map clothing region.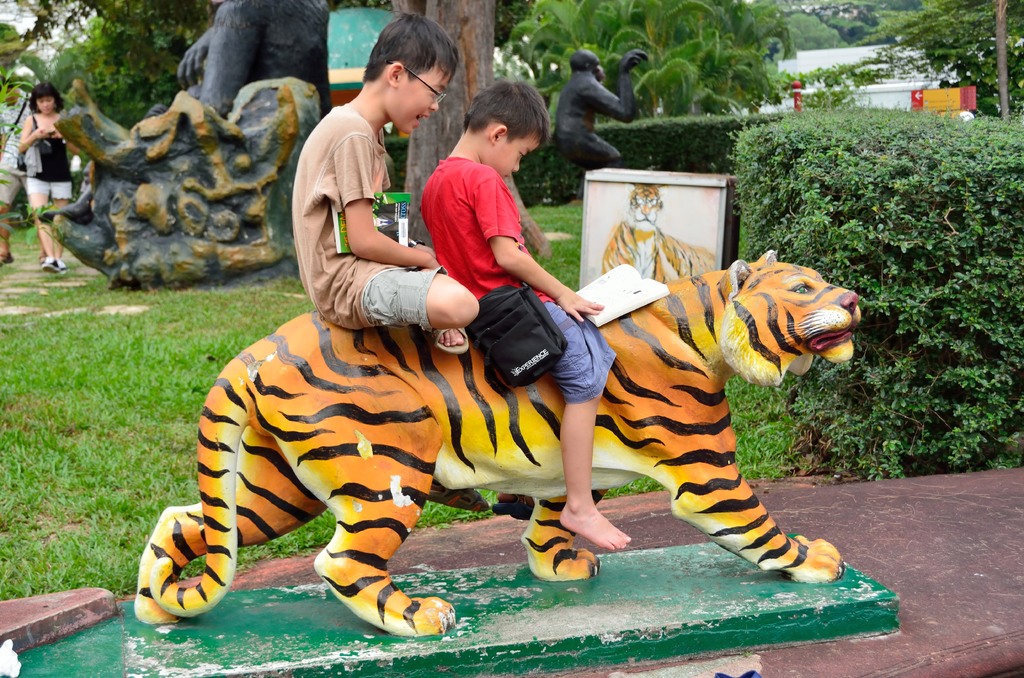
Mapped to <region>417, 158, 614, 408</region>.
